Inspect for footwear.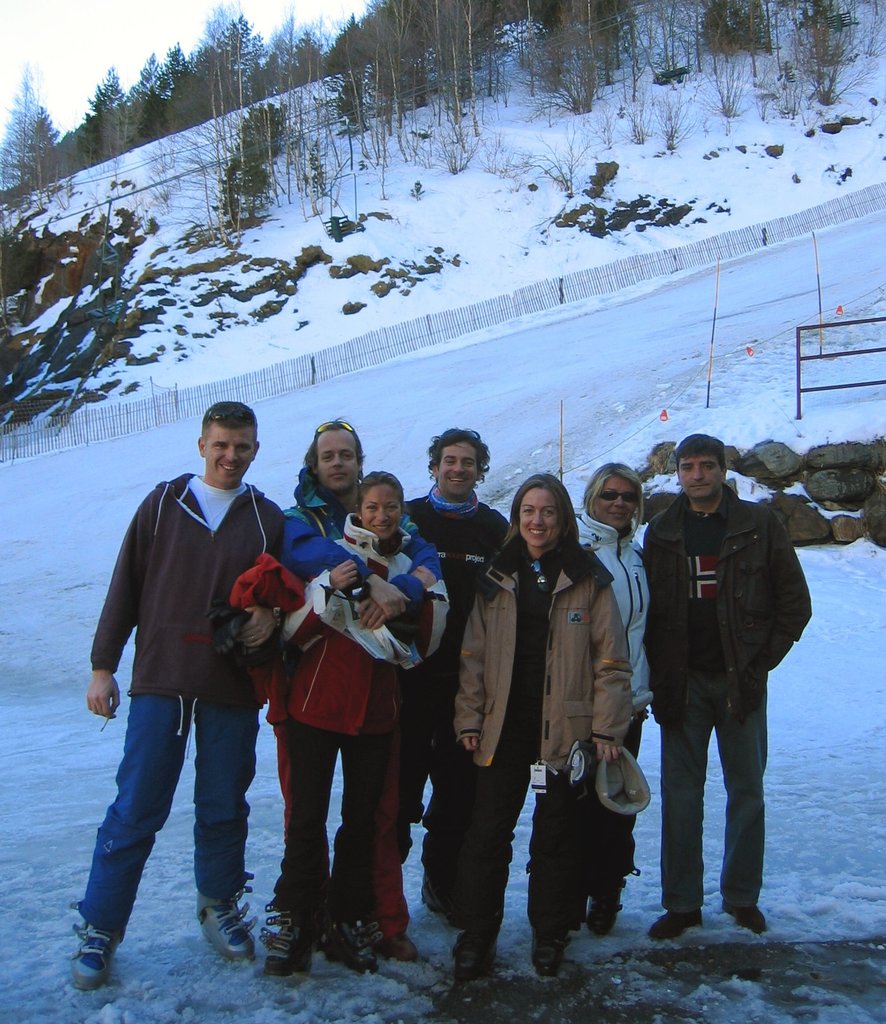
Inspection: l=67, t=922, r=131, b=1000.
